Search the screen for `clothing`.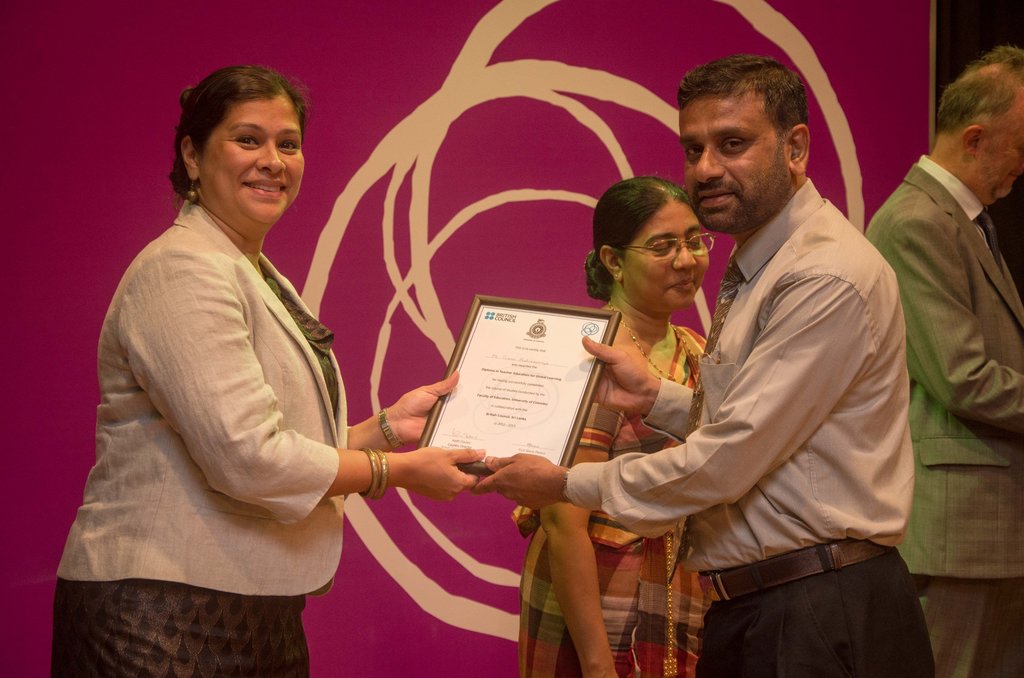
Found at <bbox>863, 155, 1023, 677</bbox>.
